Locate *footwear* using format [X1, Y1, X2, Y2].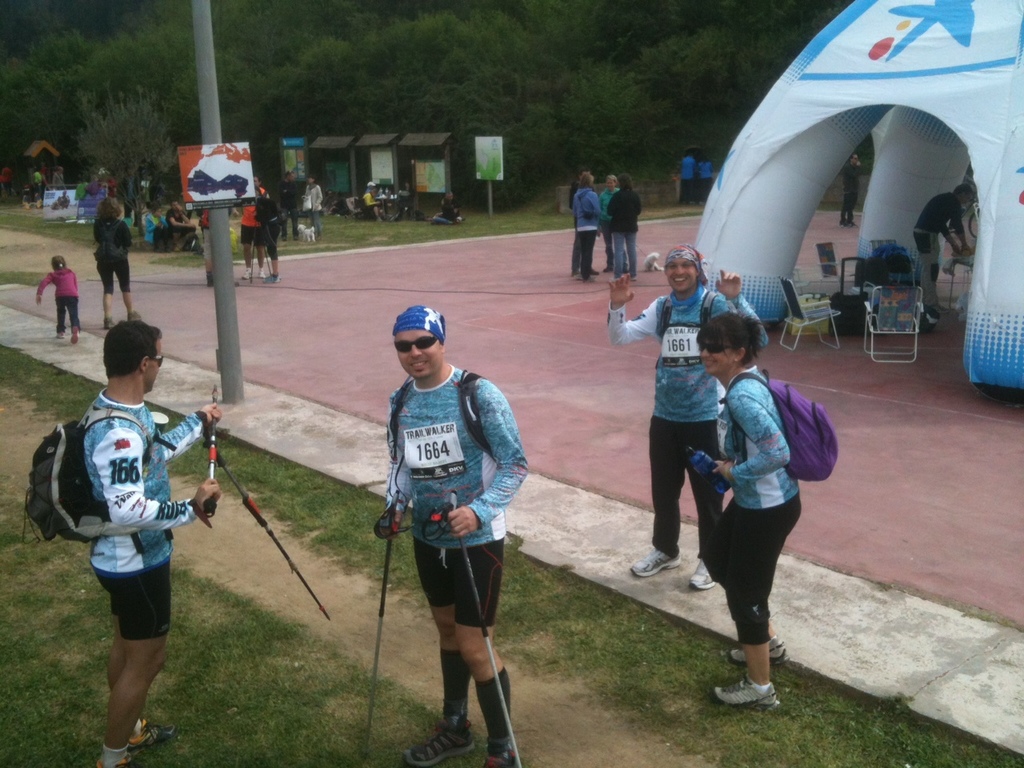
[686, 558, 706, 594].
